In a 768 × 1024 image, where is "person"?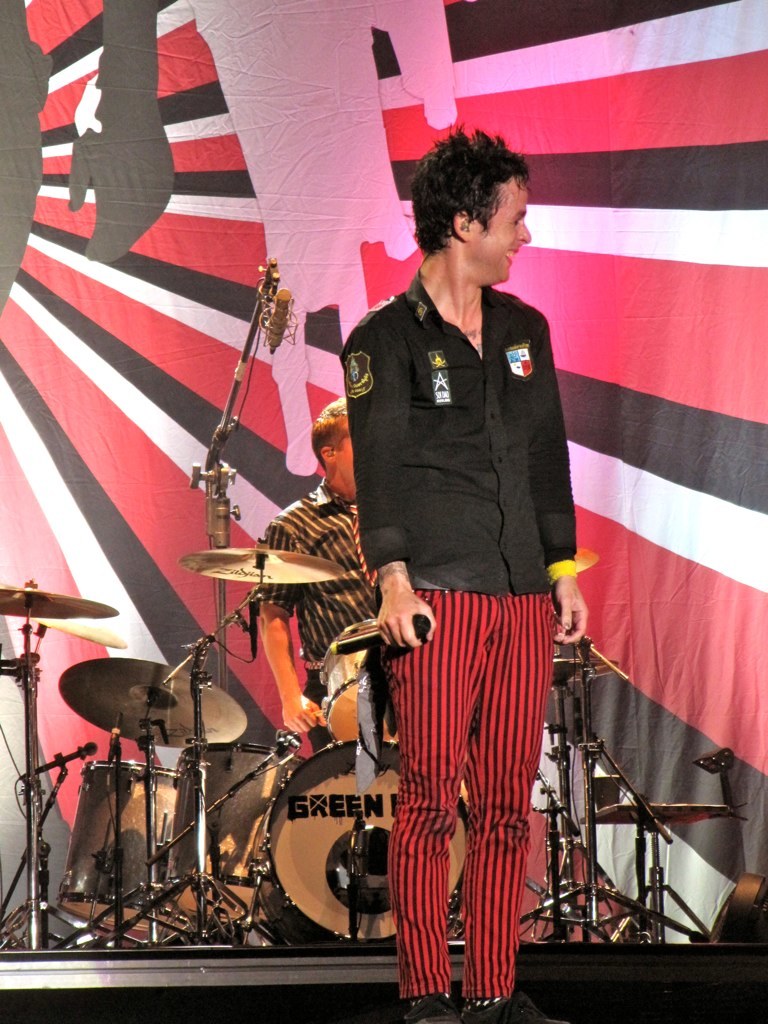
[left=261, top=395, right=385, bottom=743].
